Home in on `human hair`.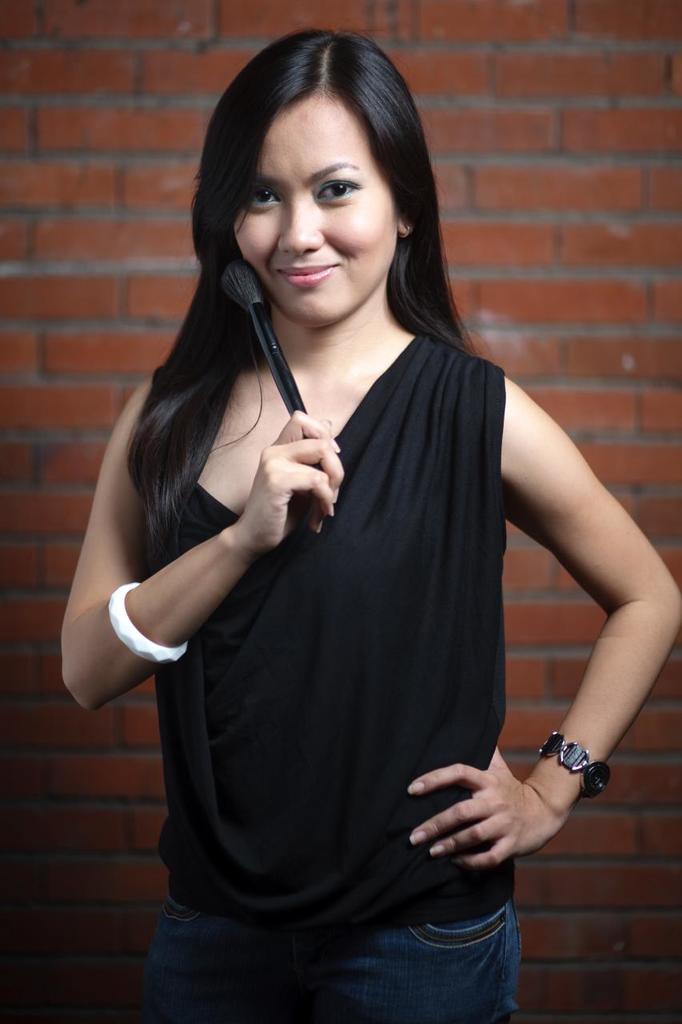
Homed in at {"x1": 146, "y1": 52, "x2": 489, "y2": 502}.
